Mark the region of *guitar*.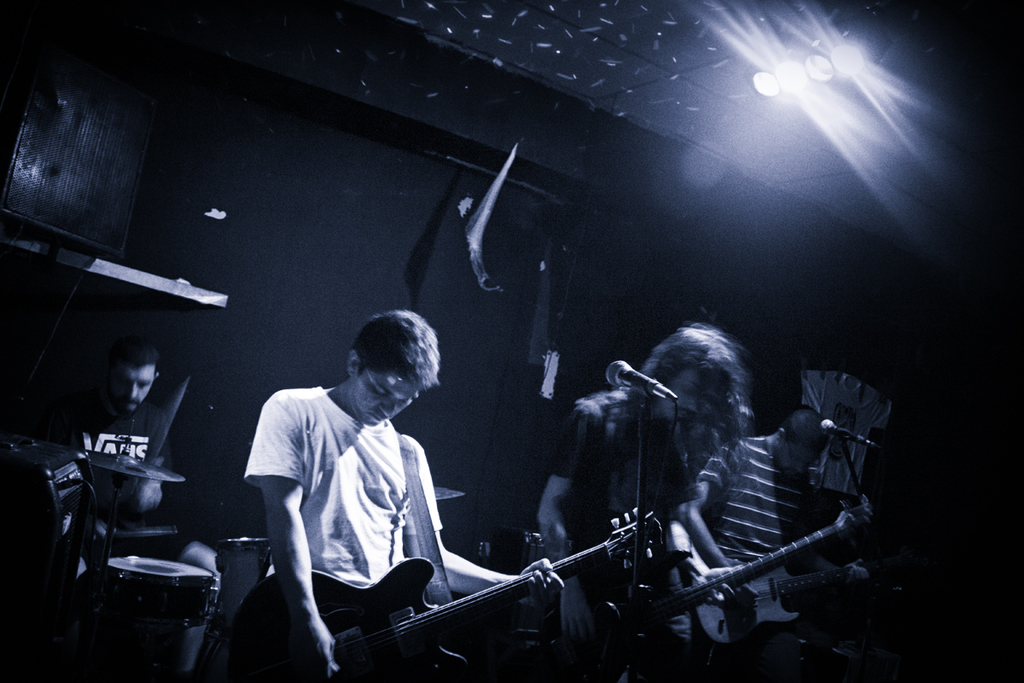
Region: <box>687,542,863,655</box>.
